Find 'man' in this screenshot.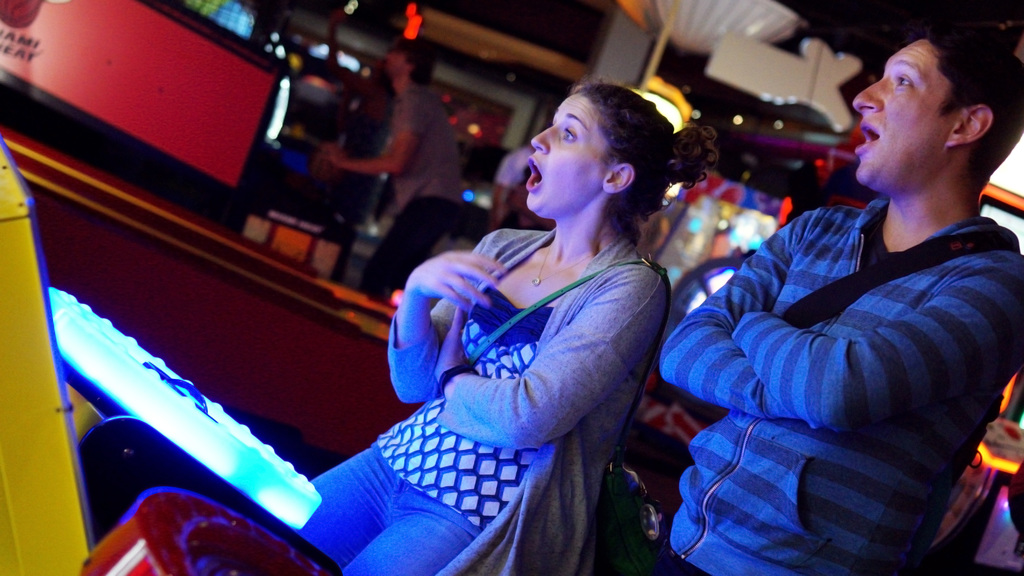
The bounding box for 'man' is region(653, 18, 1023, 575).
